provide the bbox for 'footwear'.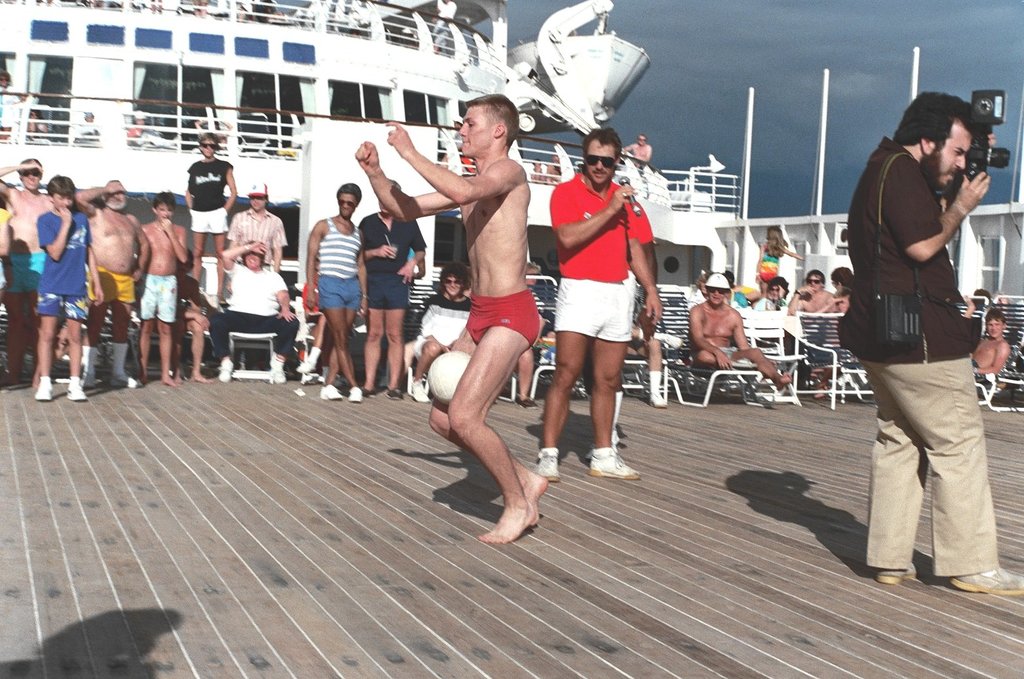
<region>536, 449, 561, 484</region>.
